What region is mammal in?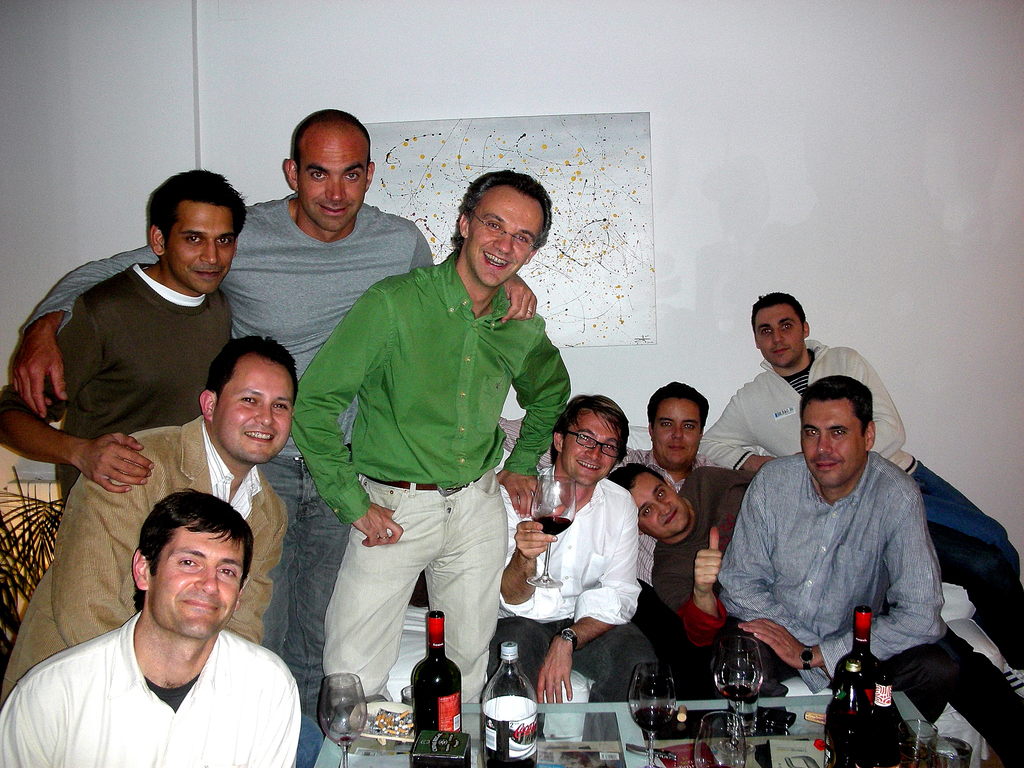
l=706, t=377, r=972, b=767.
